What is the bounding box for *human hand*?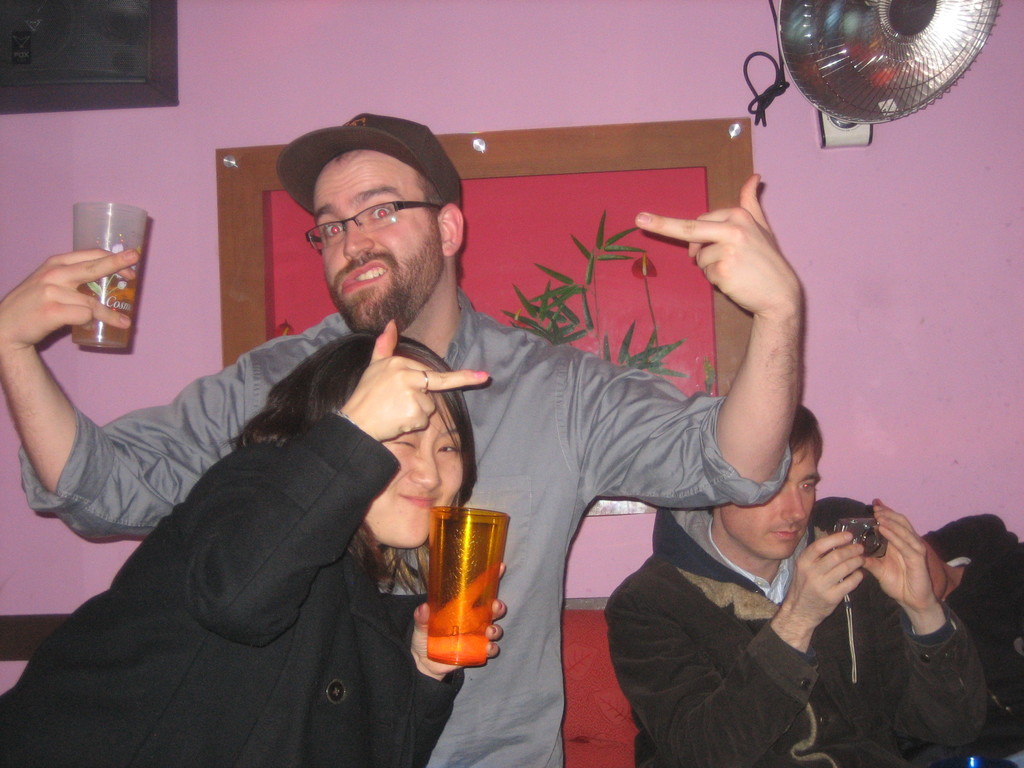
{"x1": 0, "y1": 246, "x2": 140, "y2": 346}.
